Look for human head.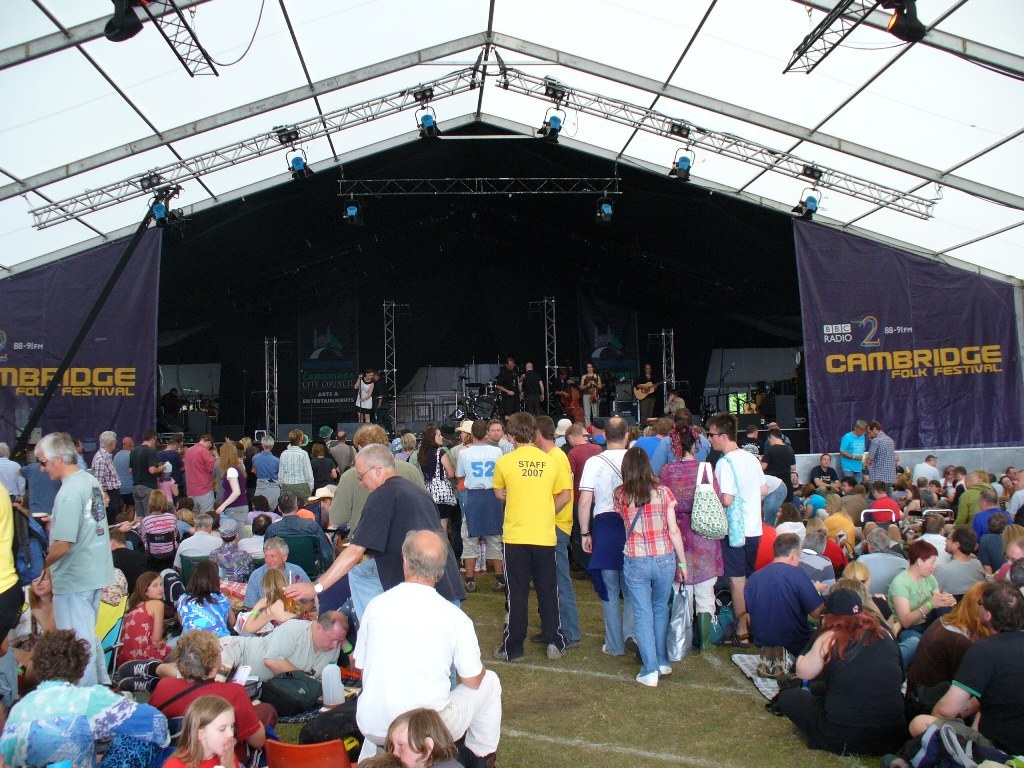
Found: [178, 497, 196, 511].
